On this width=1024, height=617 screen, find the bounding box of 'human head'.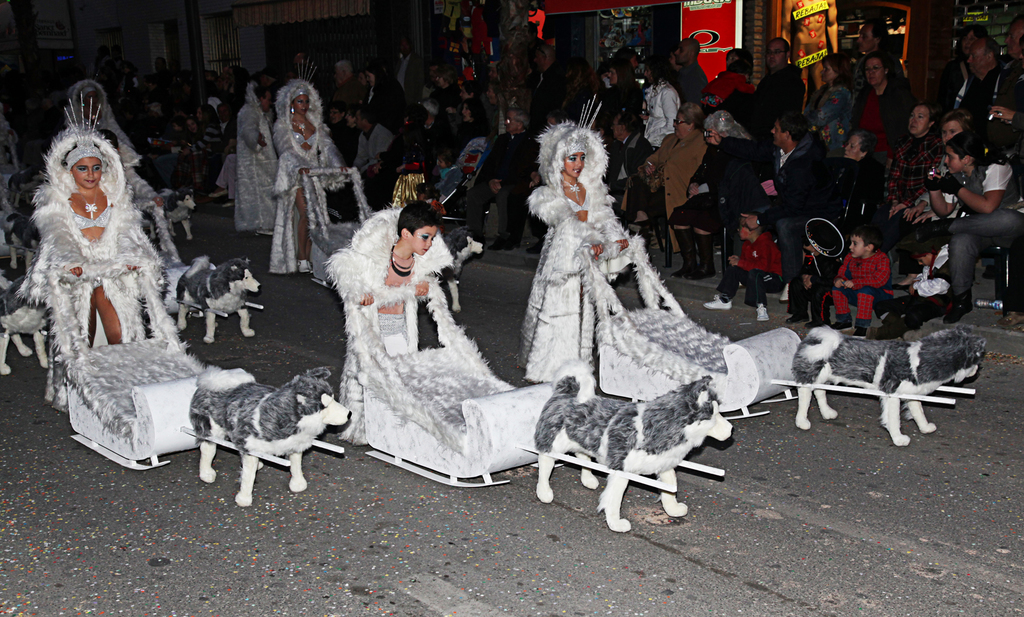
Bounding box: bbox(398, 34, 414, 56).
